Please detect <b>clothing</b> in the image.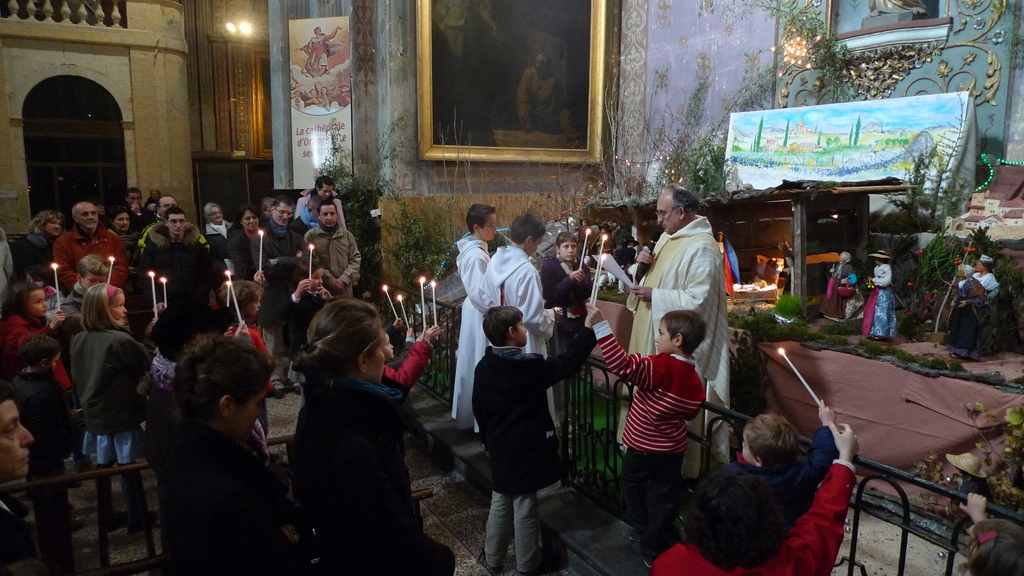
(x1=440, y1=0, x2=490, y2=58).
